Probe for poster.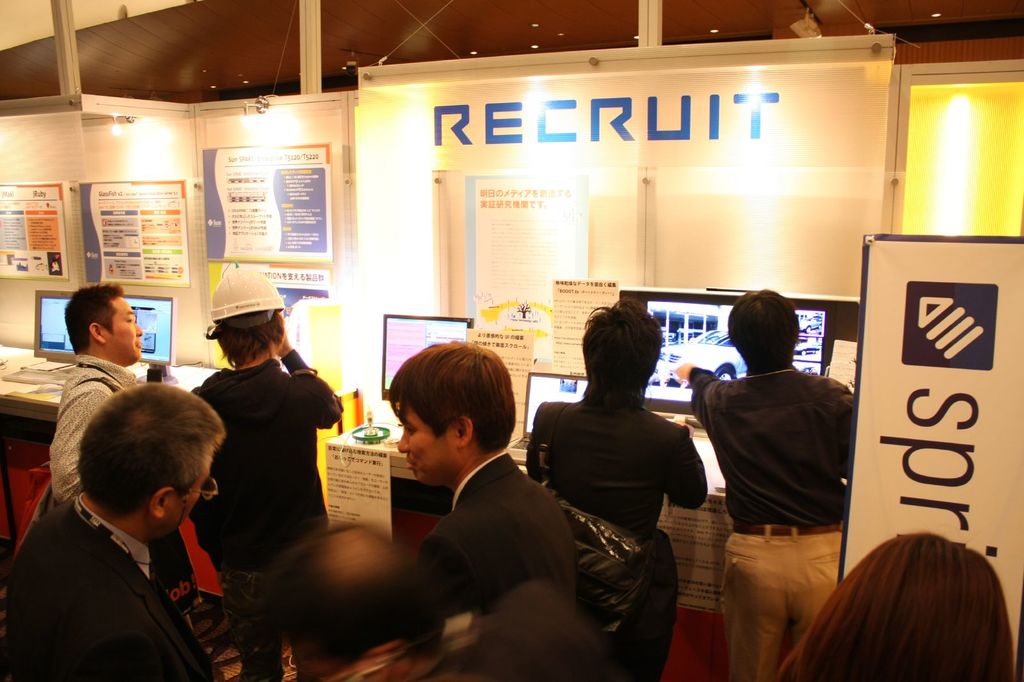
Probe result: <bbox>653, 491, 745, 624</bbox>.
